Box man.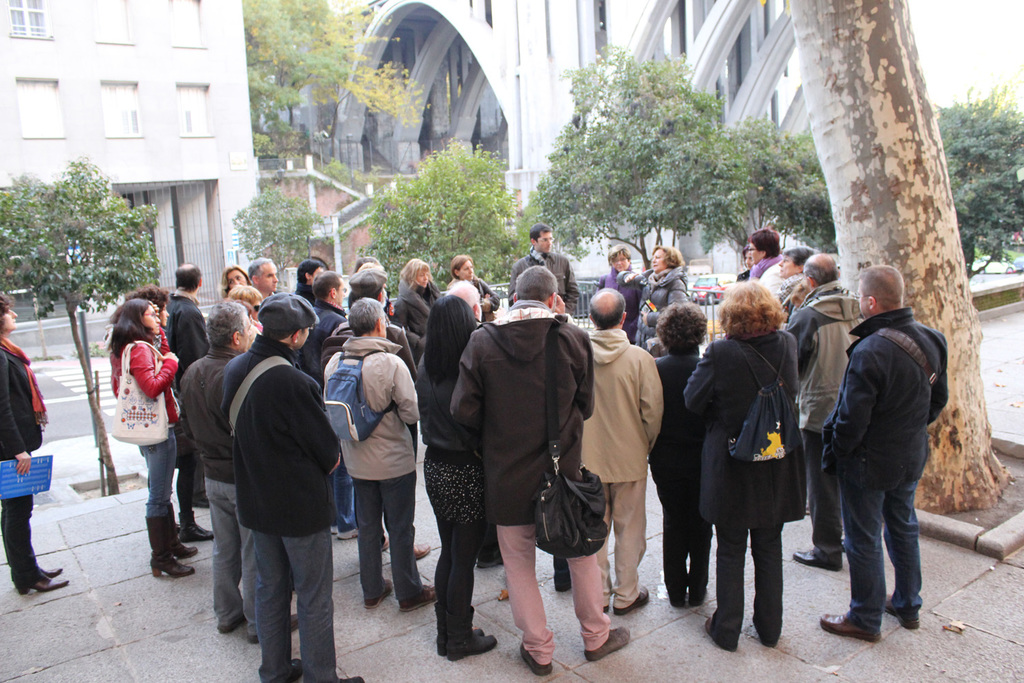
578 290 666 613.
